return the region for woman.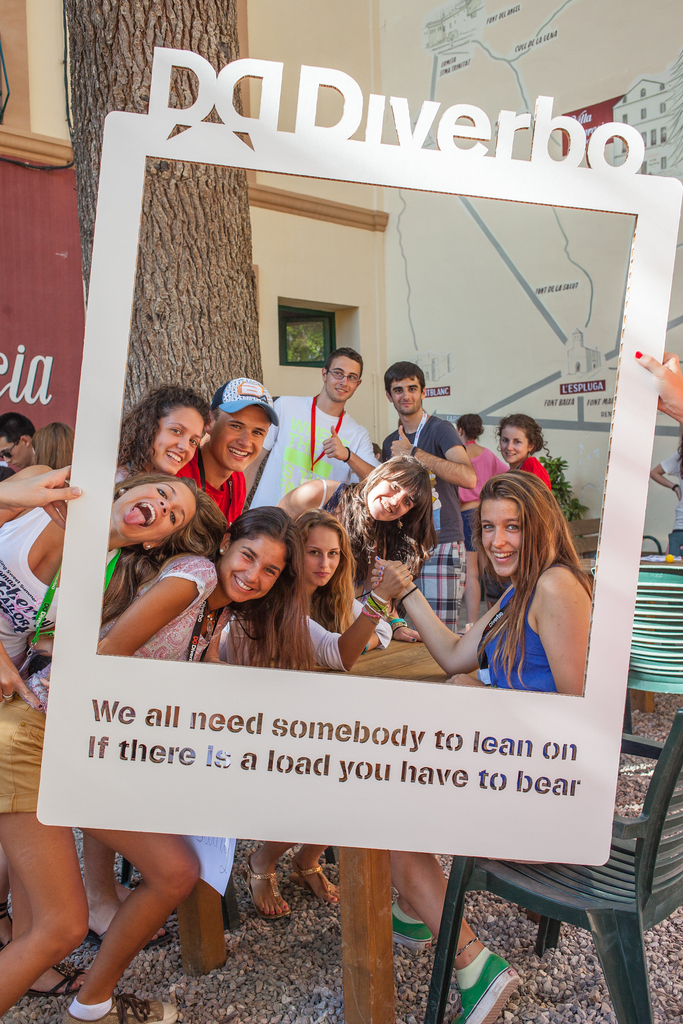
select_region(0, 462, 218, 1019).
